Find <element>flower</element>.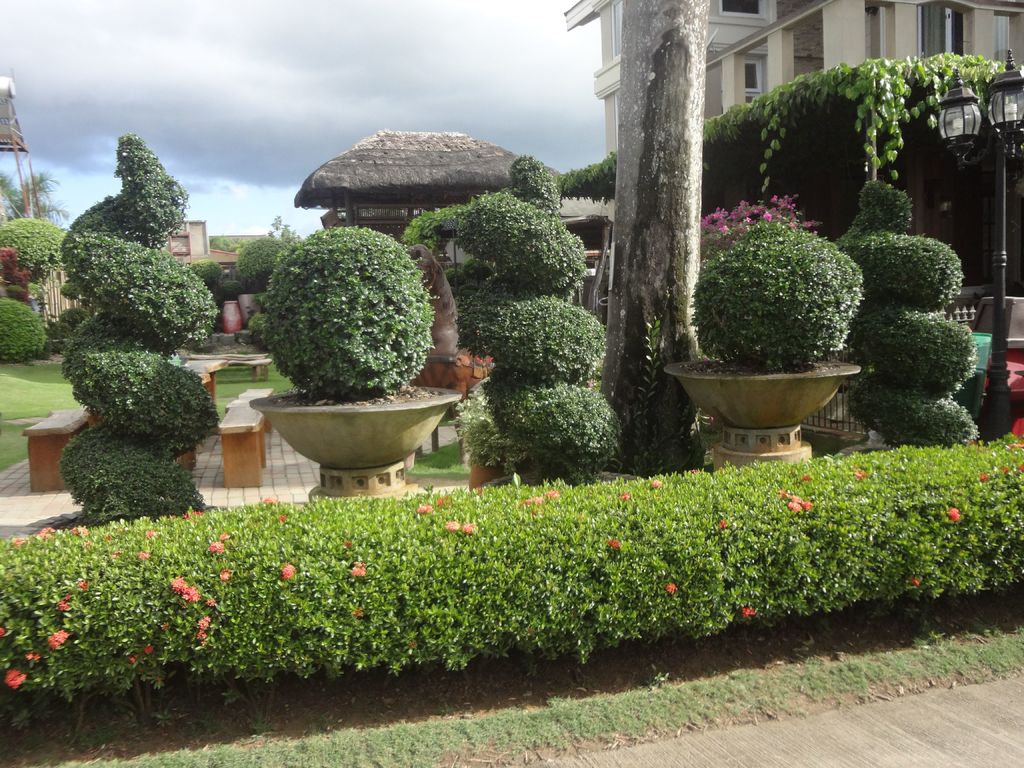
left=461, top=521, right=476, bottom=537.
